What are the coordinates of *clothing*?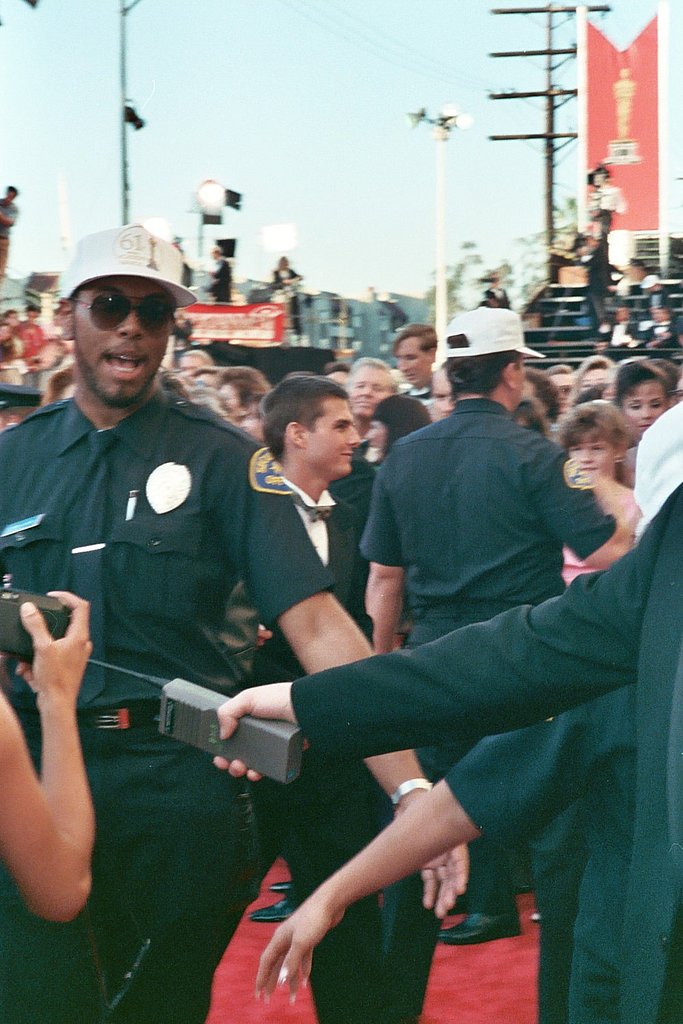
l=360, t=401, r=622, b=654.
